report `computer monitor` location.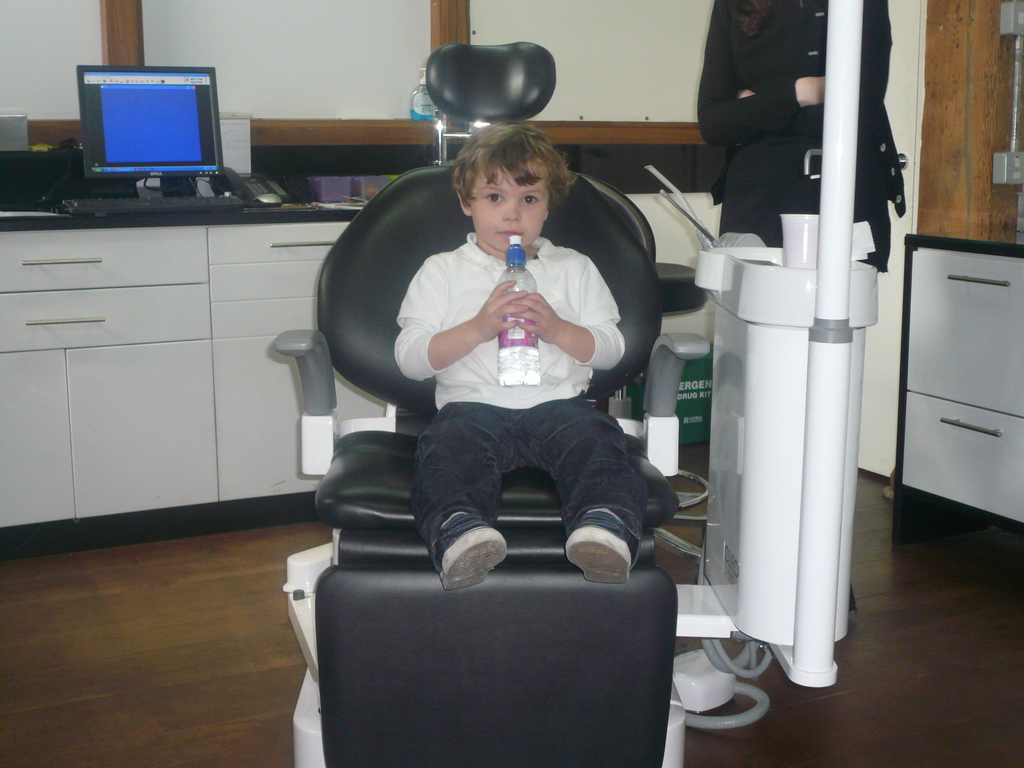
Report: region(67, 47, 225, 189).
